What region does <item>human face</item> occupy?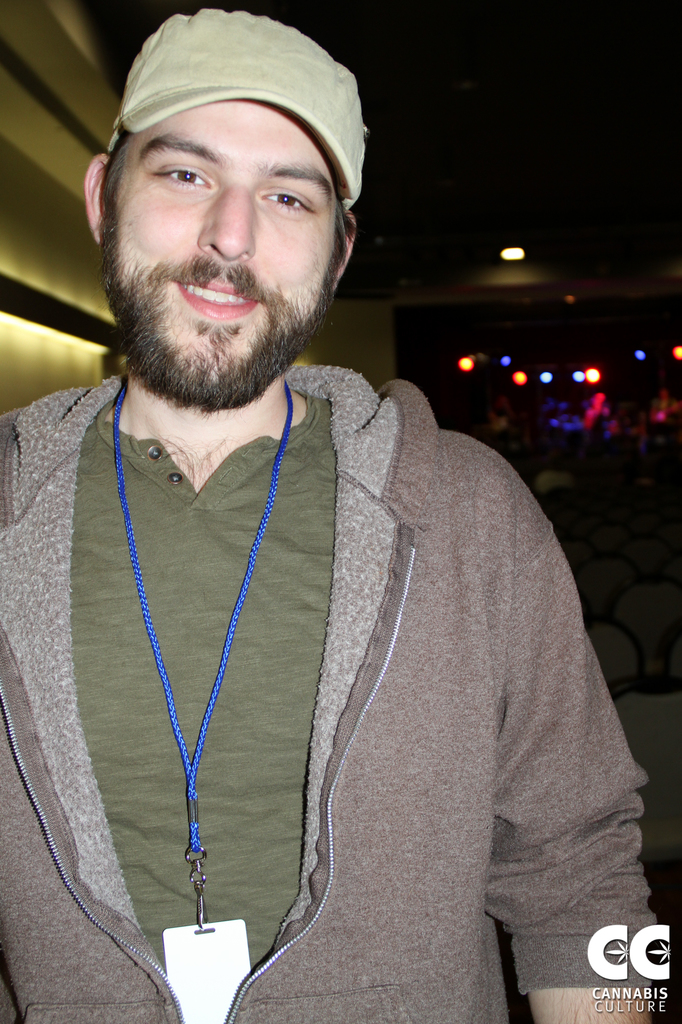
(105, 99, 336, 404).
